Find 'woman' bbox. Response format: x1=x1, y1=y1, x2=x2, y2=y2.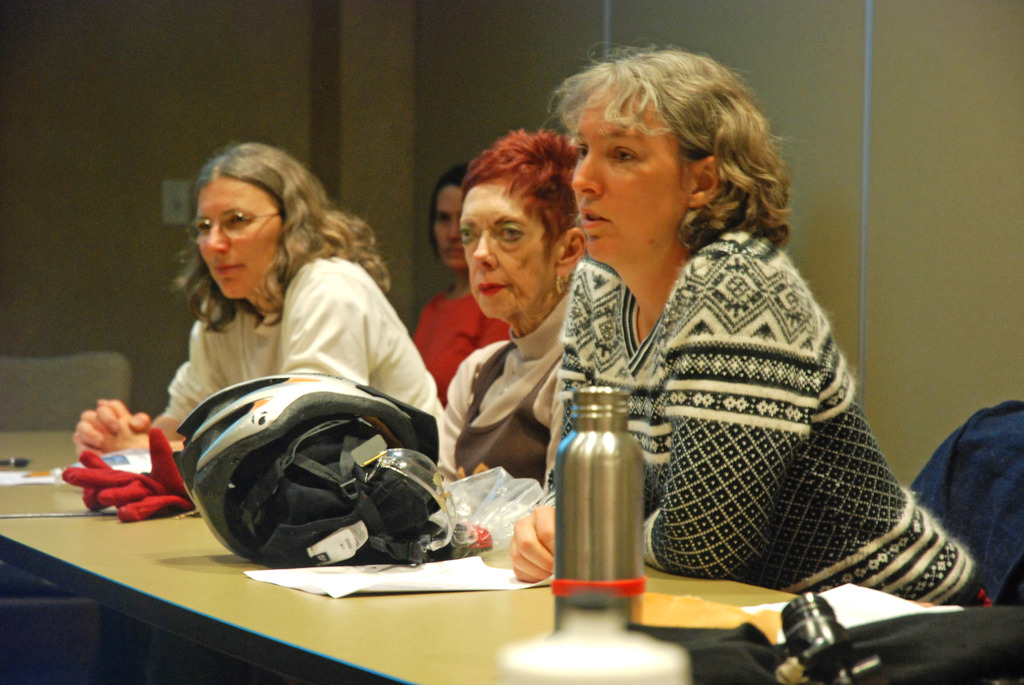
x1=438, y1=130, x2=595, y2=489.
